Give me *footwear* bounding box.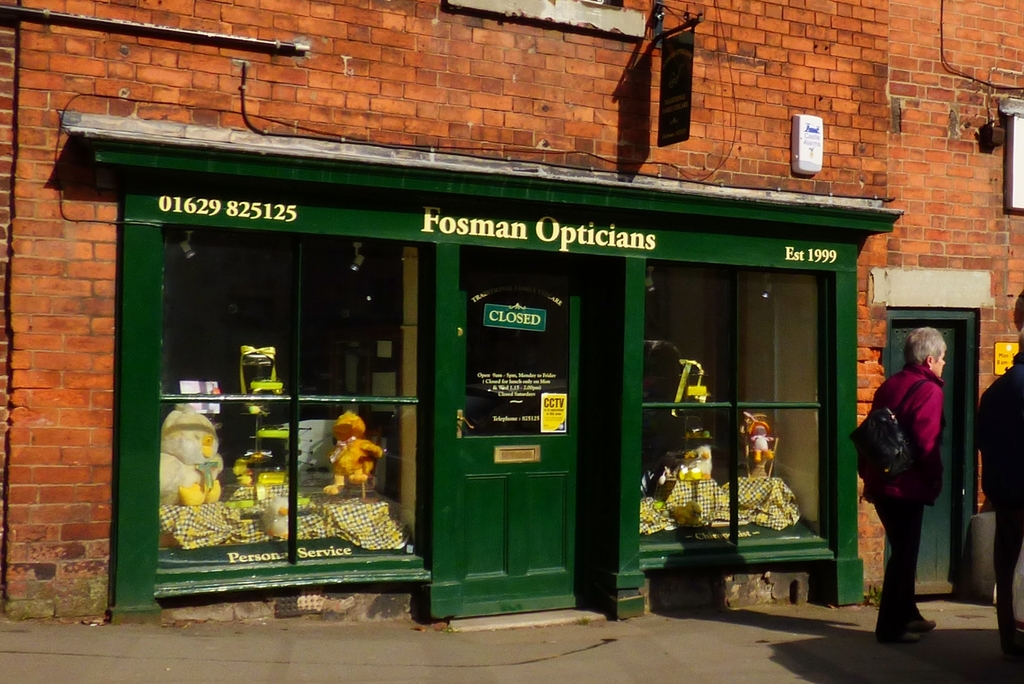
locate(872, 614, 935, 649).
